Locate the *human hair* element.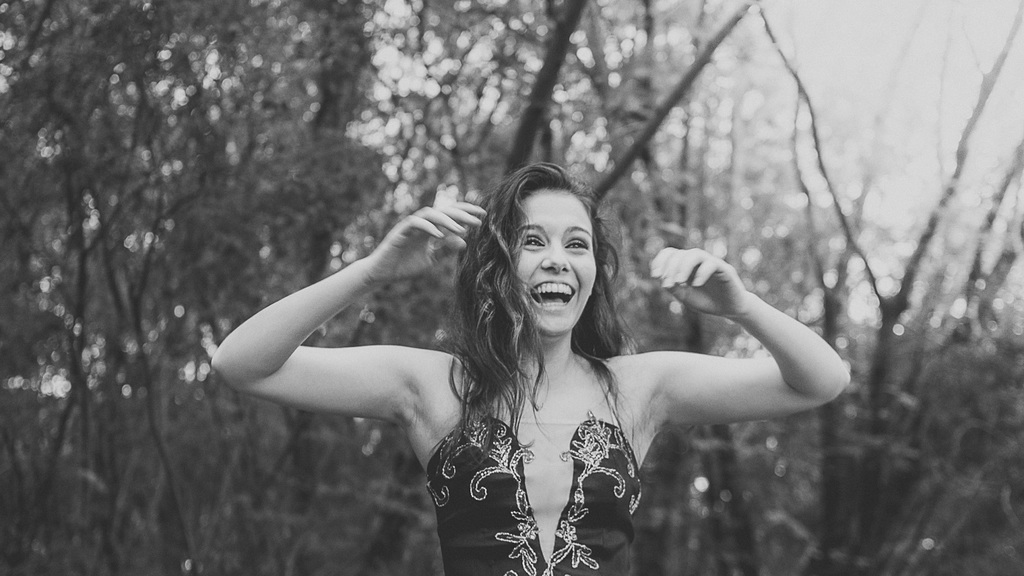
Element bbox: left=451, top=154, right=625, bottom=421.
